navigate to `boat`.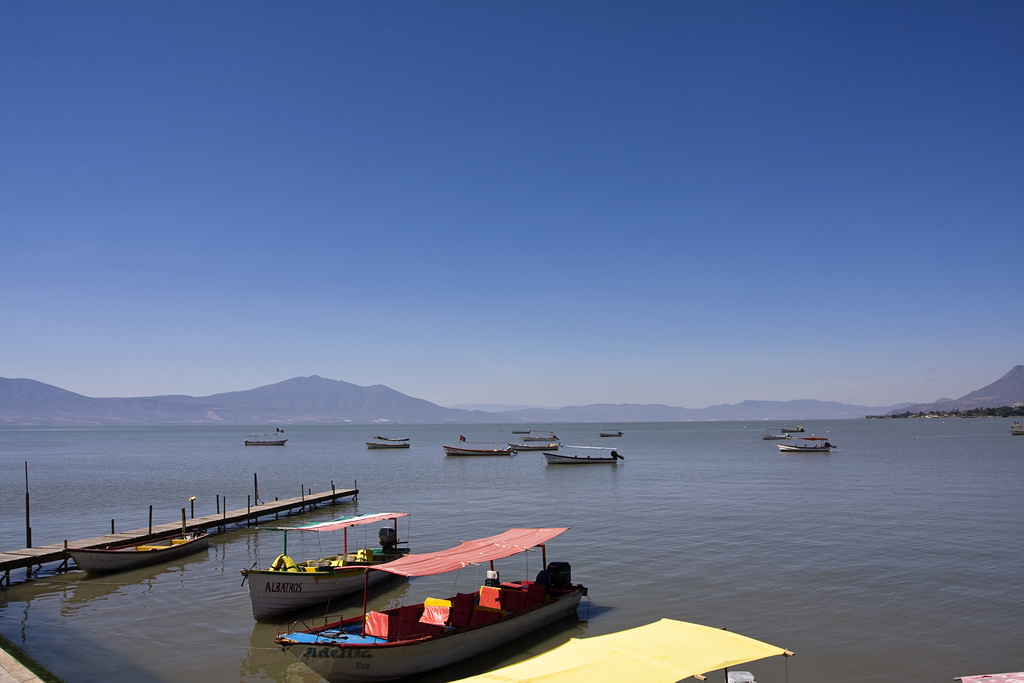
Navigation target: <bbox>444, 612, 797, 682</bbox>.
